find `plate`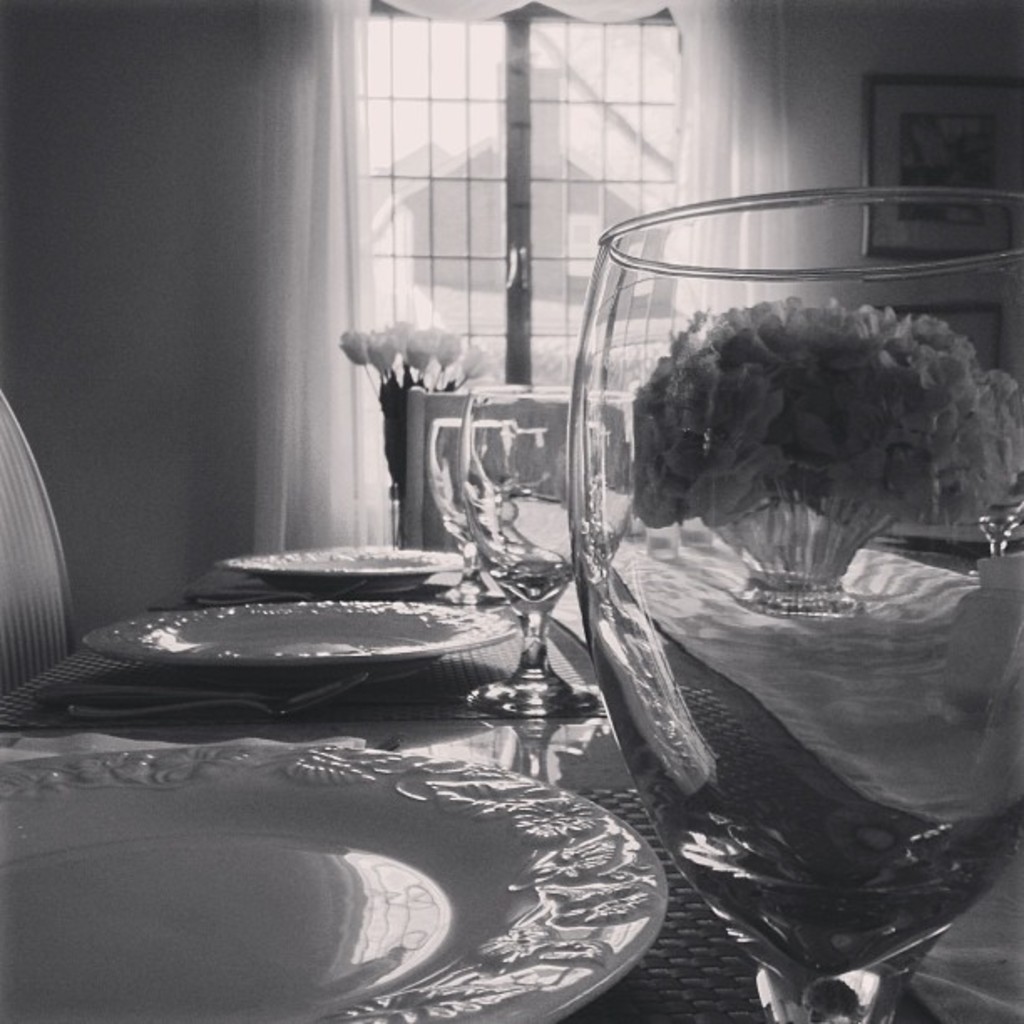
(0, 724, 661, 1022)
